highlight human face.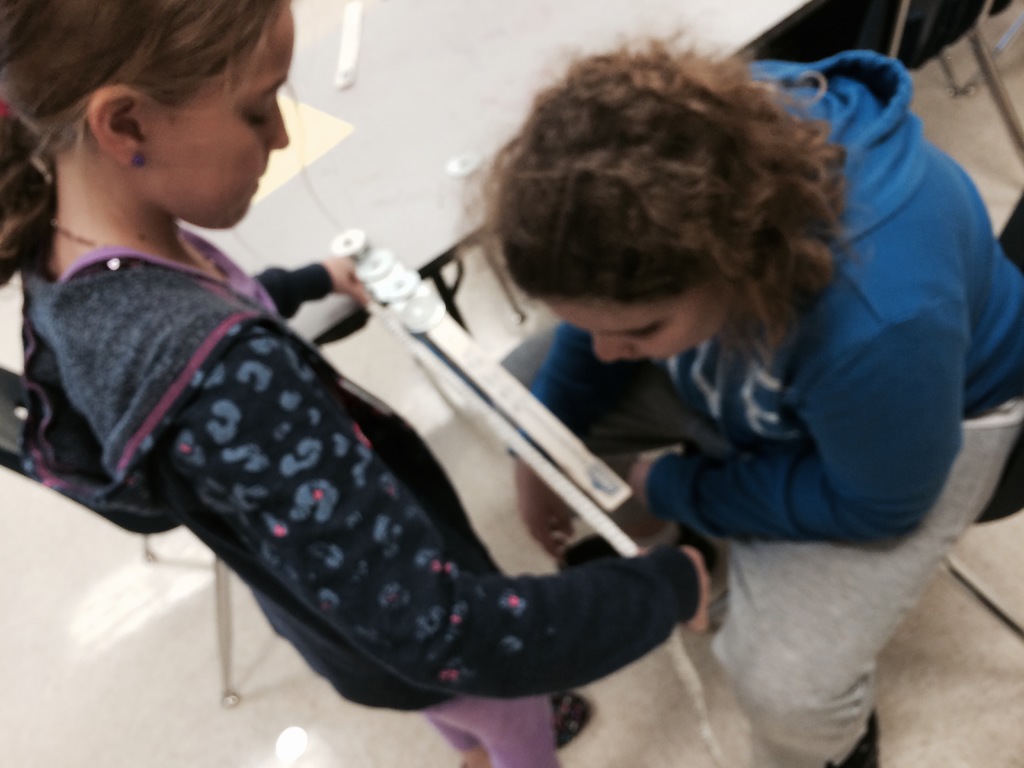
Highlighted region: 534 281 739 362.
